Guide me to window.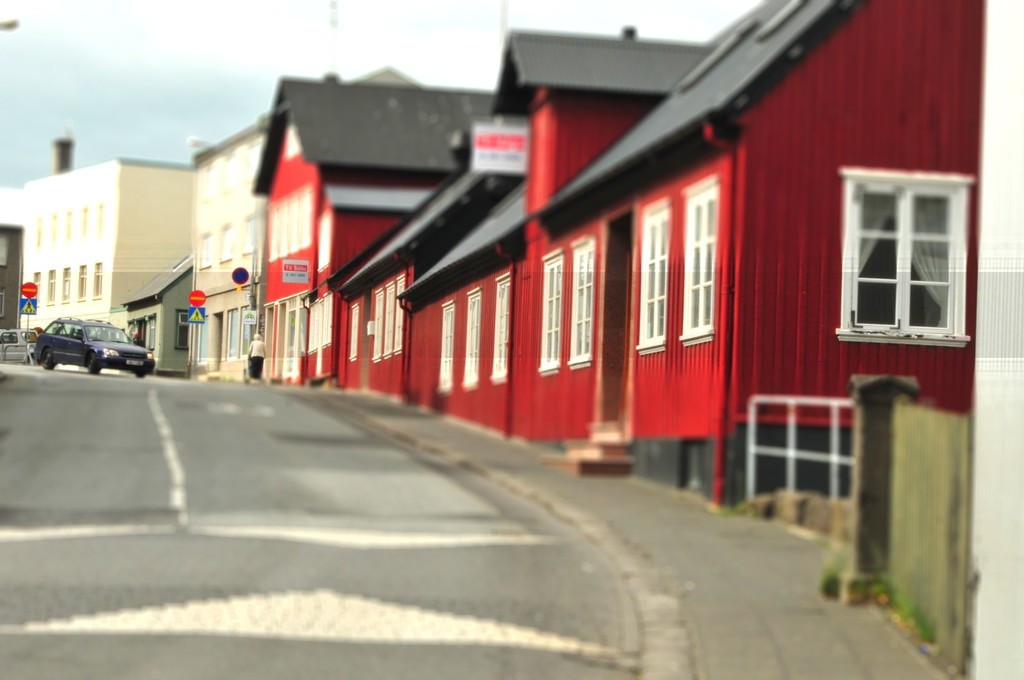
Guidance: {"x1": 76, "y1": 266, "x2": 86, "y2": 302}.
